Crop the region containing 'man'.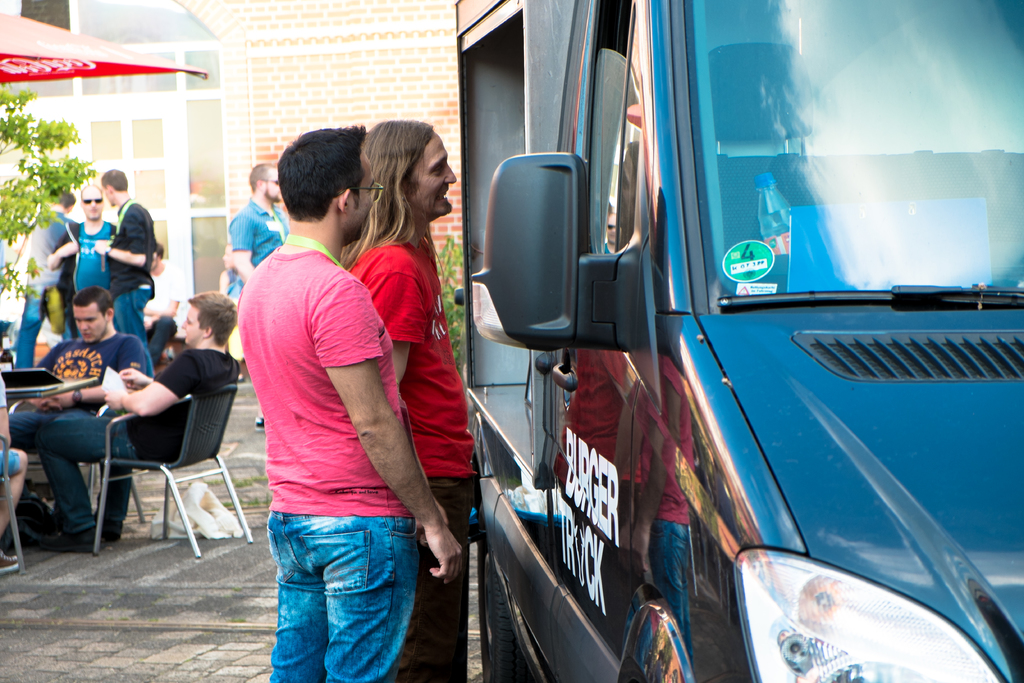
Crop region: bbox(5, 284, 147, 451).
